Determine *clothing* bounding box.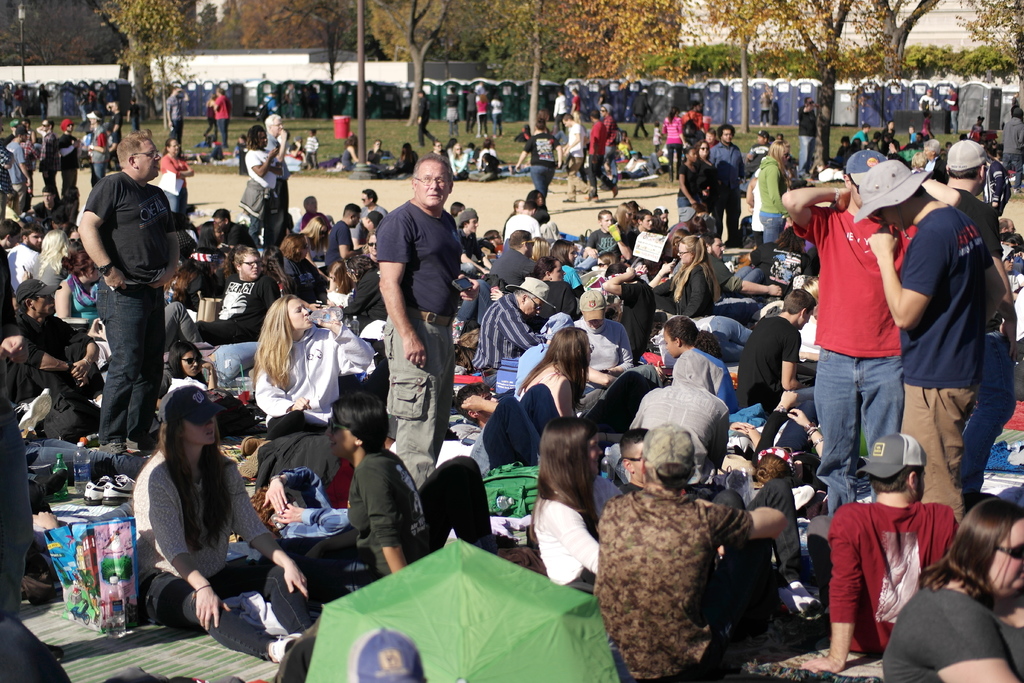
Determined: locate(167, 373, 209, 393).
